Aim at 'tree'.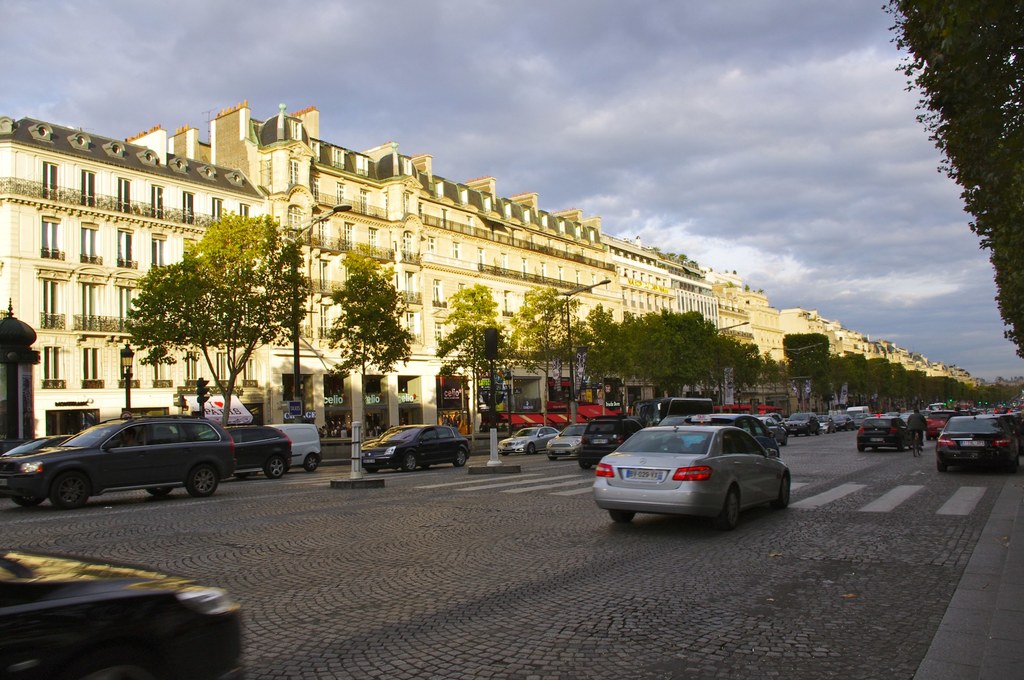
Aimed at [left=120, top=208, right=304, bottom=384].
